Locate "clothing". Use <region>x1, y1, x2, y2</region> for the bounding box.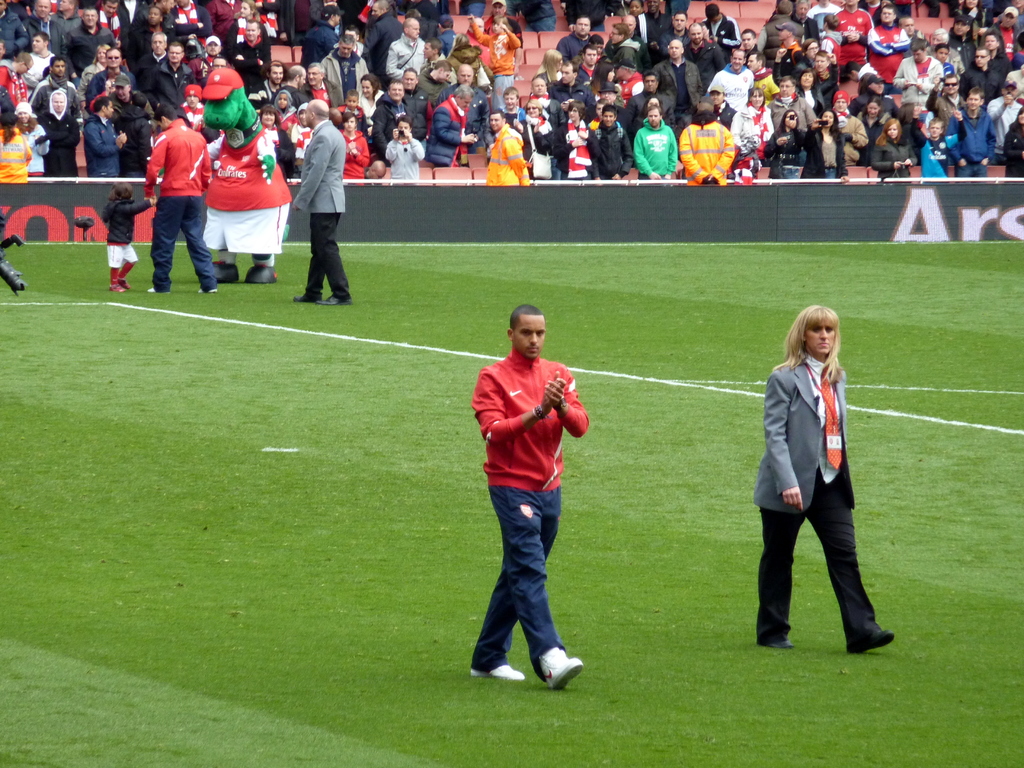
<region>870, 132, 923, 180</region>.
